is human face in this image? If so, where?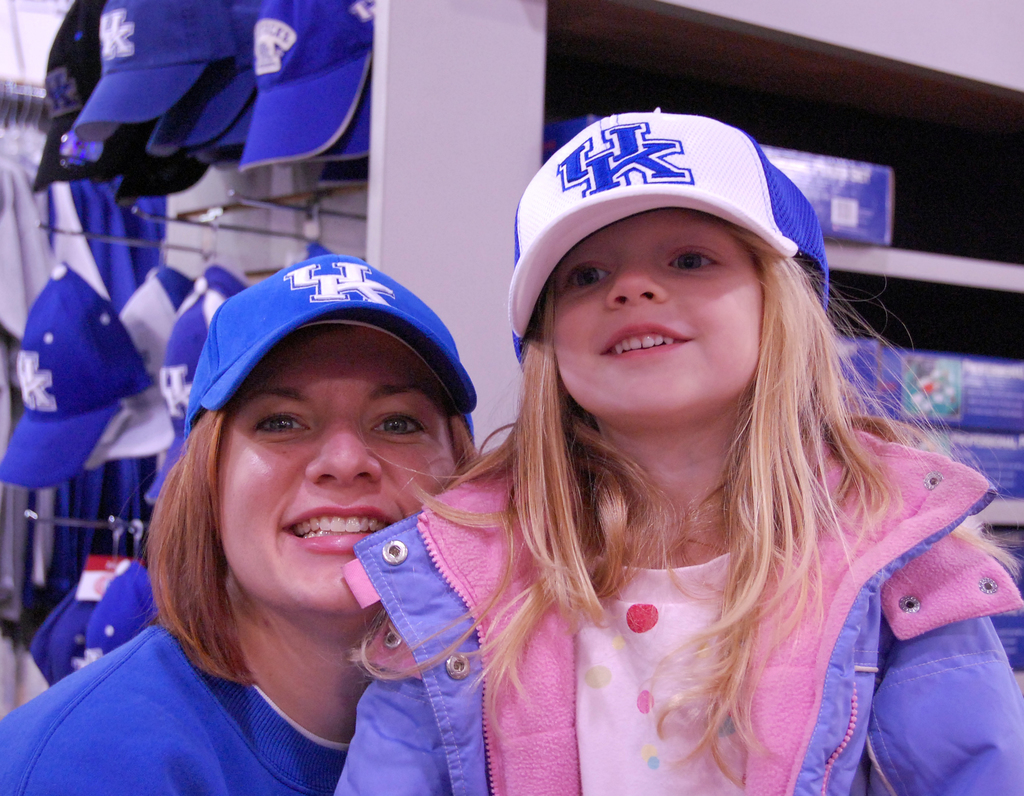
Yes, at [212,311,461,631].
